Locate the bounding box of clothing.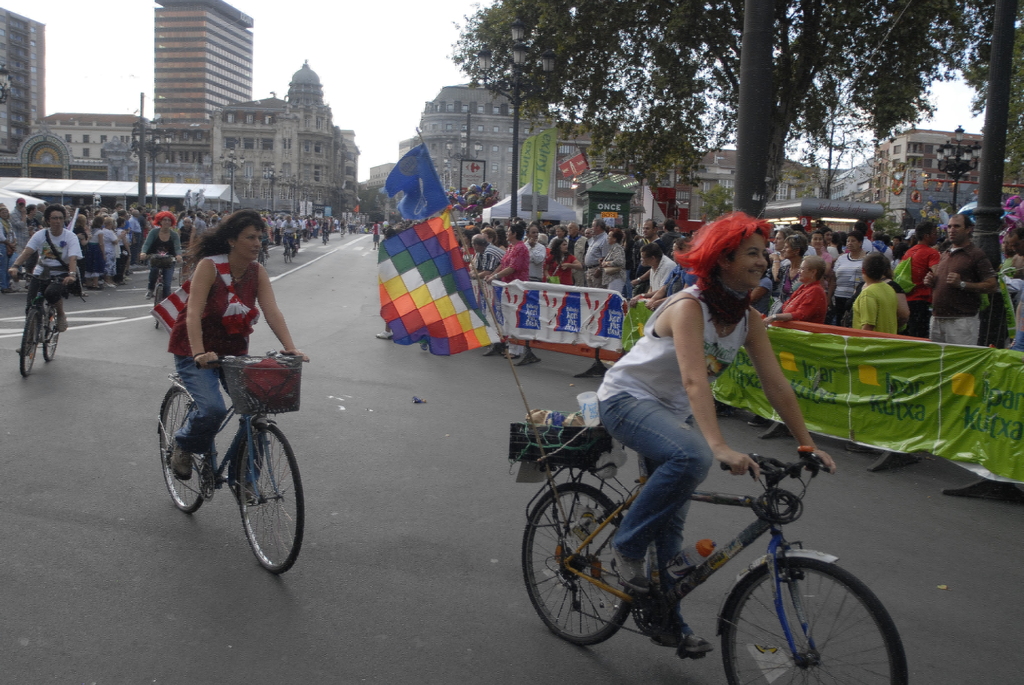
Bounding box: 170/249/266/450.
